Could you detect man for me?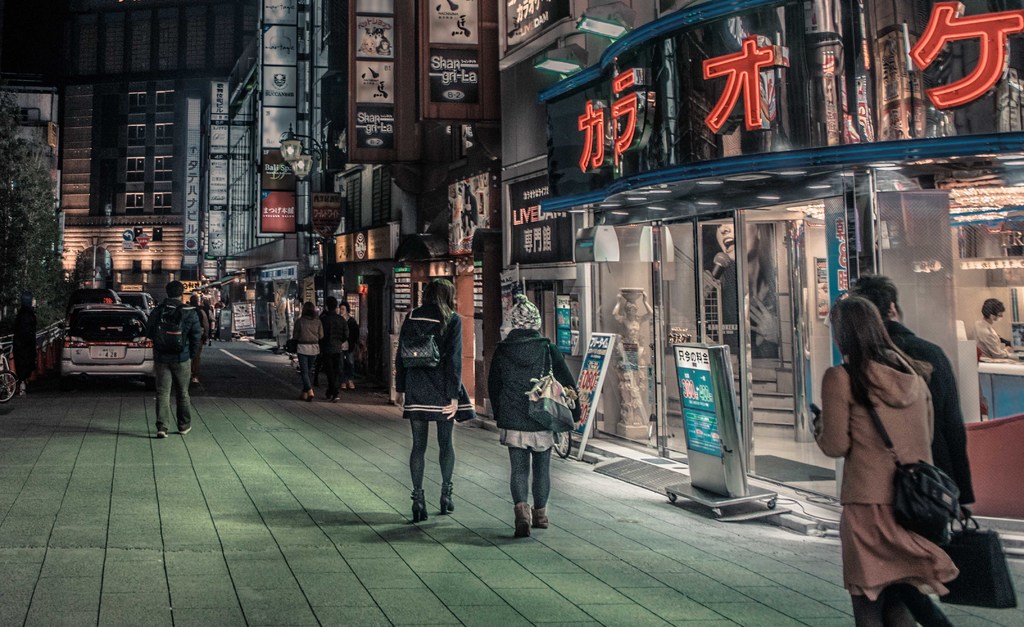
Detection result: rect(319, 293, 349, 402).
